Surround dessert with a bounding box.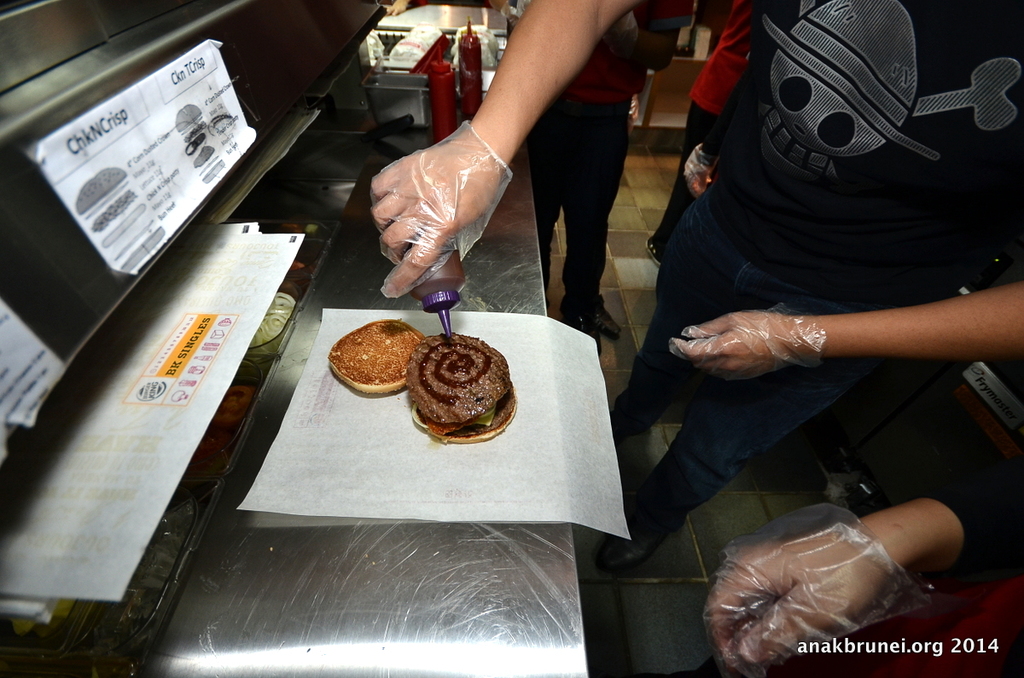
<box>416,336,523,439</box>.
